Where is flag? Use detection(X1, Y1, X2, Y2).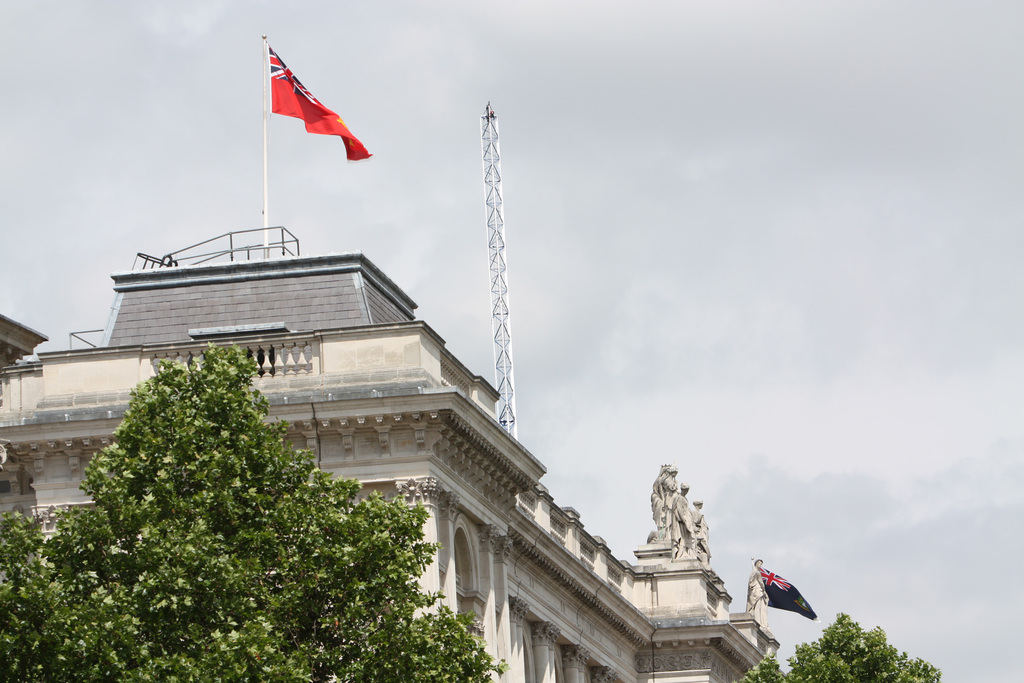
detection(270, 42, 373, 163).
